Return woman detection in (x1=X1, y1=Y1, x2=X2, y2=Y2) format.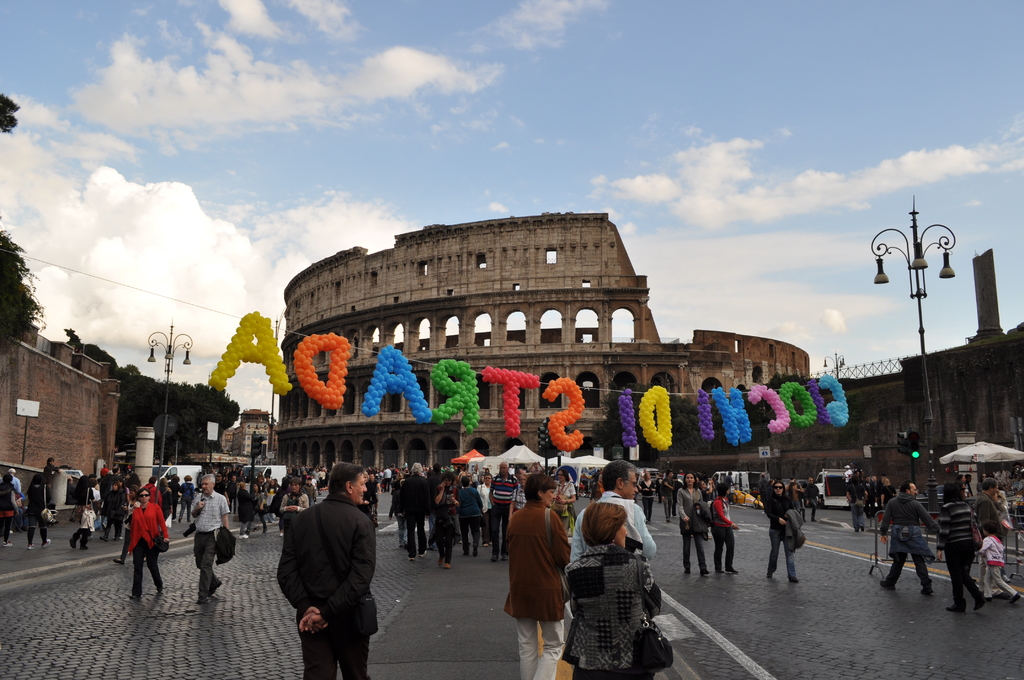
(x1=498, y1=478, x2=576, y2=657).
